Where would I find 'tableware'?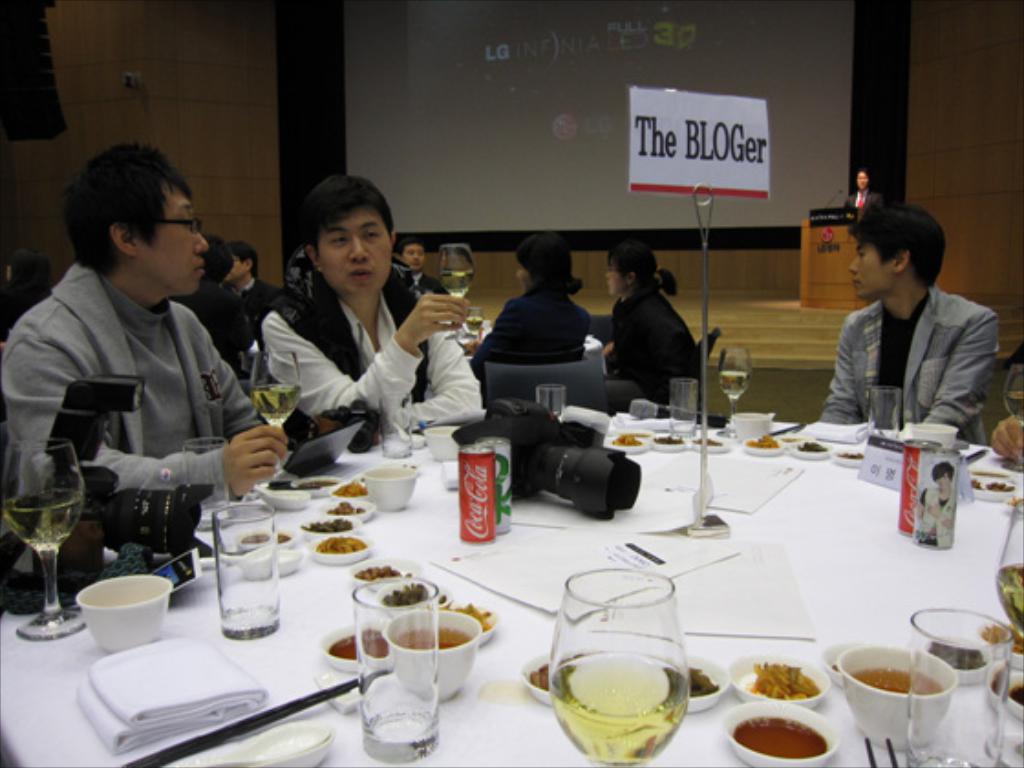
At 75 572 168 638.
